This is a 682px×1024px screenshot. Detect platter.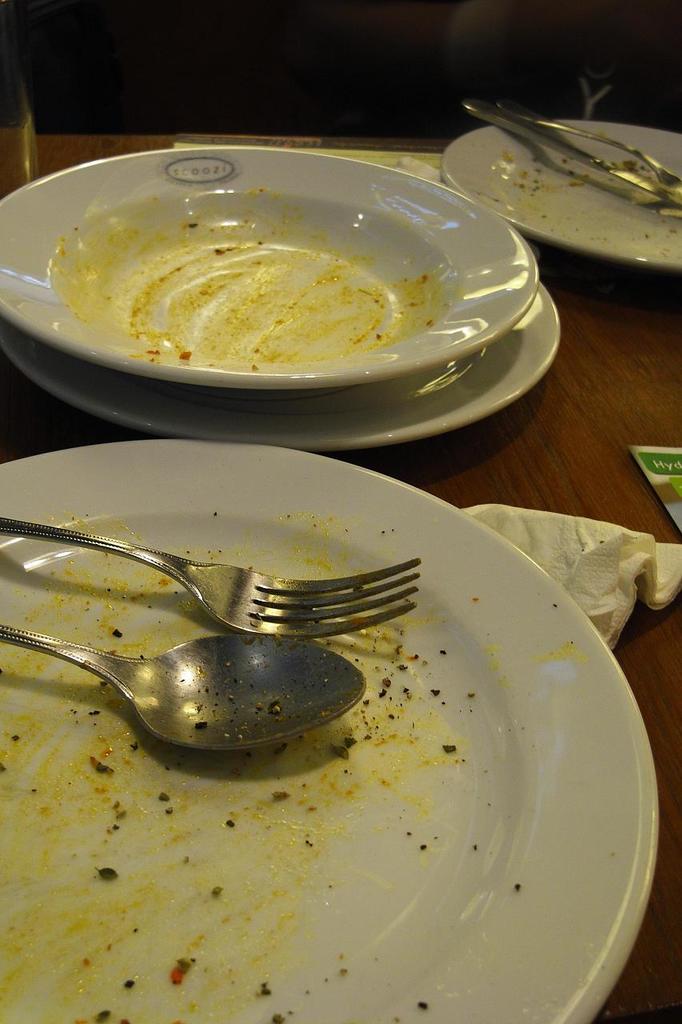
bbox(442, 121, 681, 272).
